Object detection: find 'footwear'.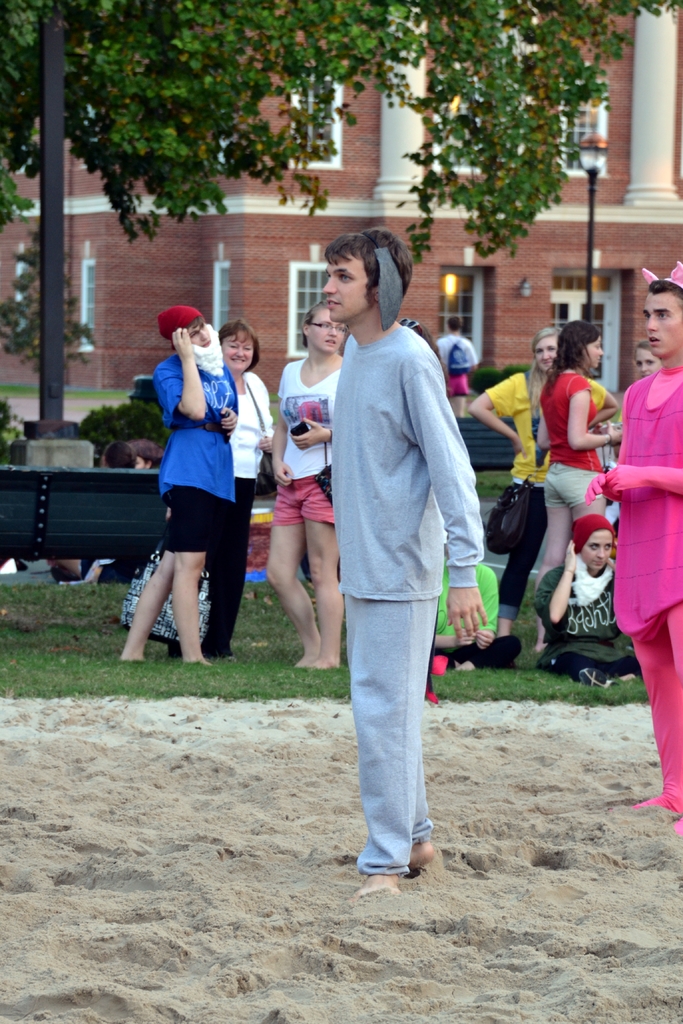
locate(581, 664, 623, 692).
